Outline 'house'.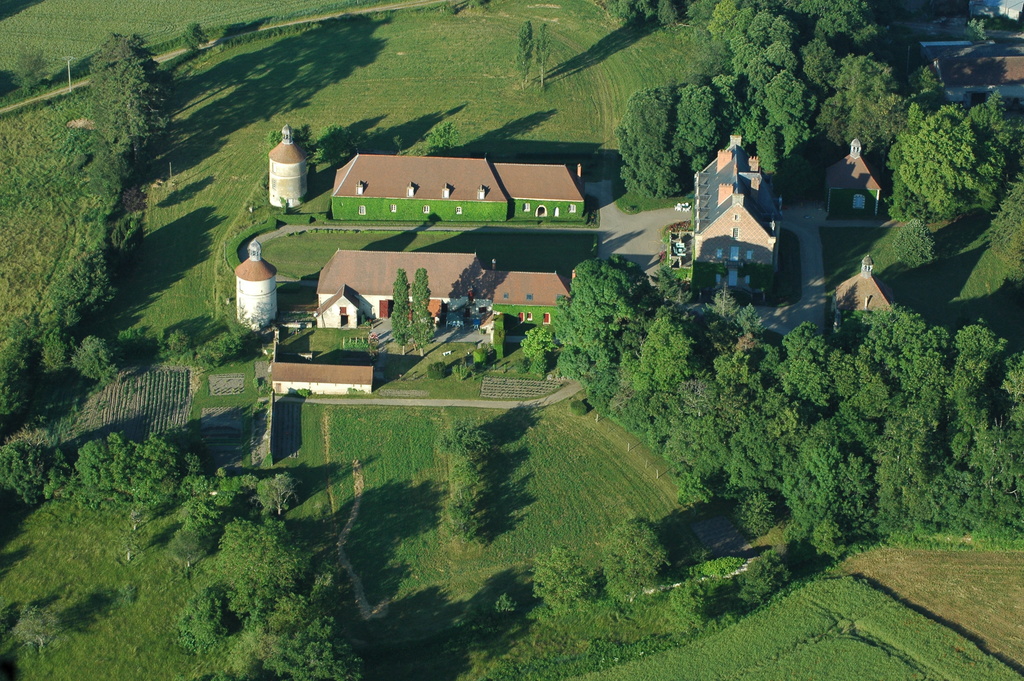
Outline: pyautogui.locateOnScreen(315, 245, 572, 338).
